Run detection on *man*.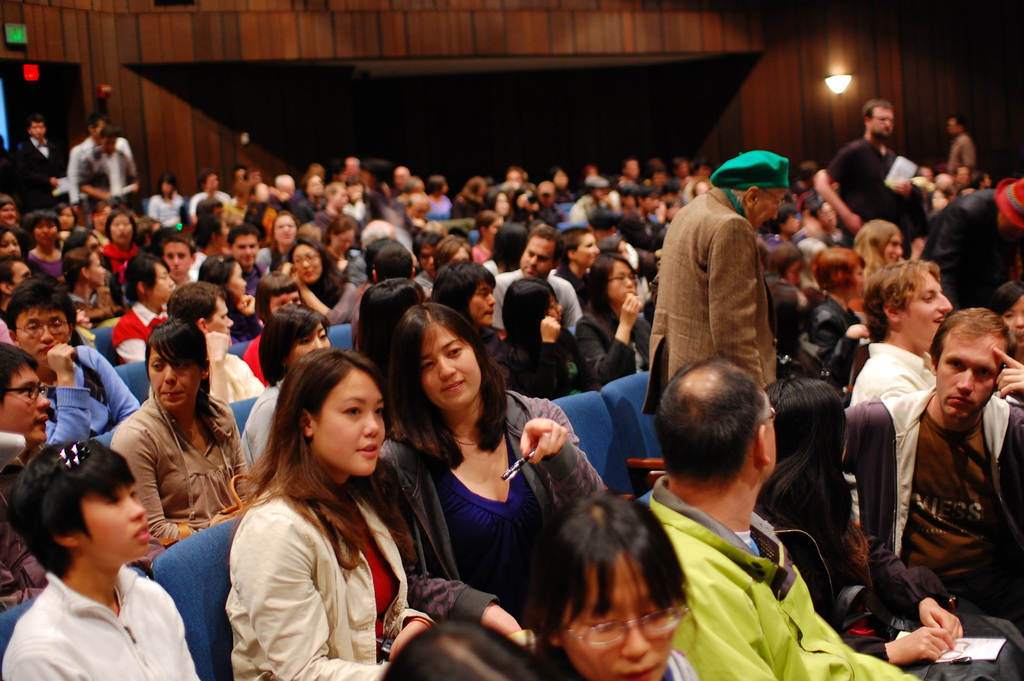
Result: [left=0, top=340, right=65, bottom=612].
